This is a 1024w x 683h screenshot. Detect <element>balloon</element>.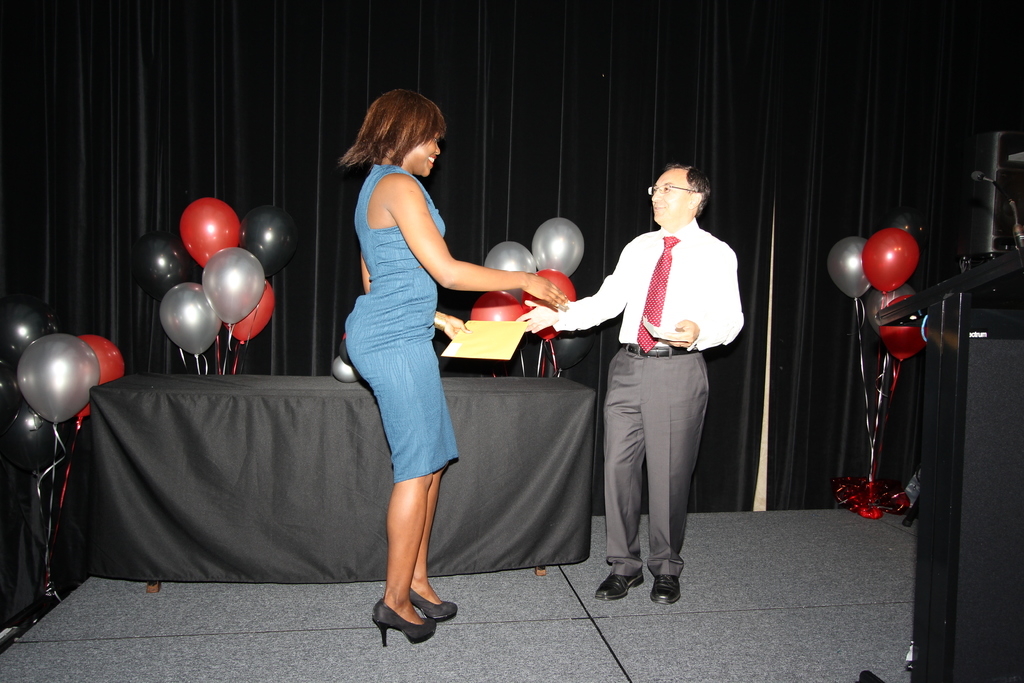
region(130, 231, 189, 296).
